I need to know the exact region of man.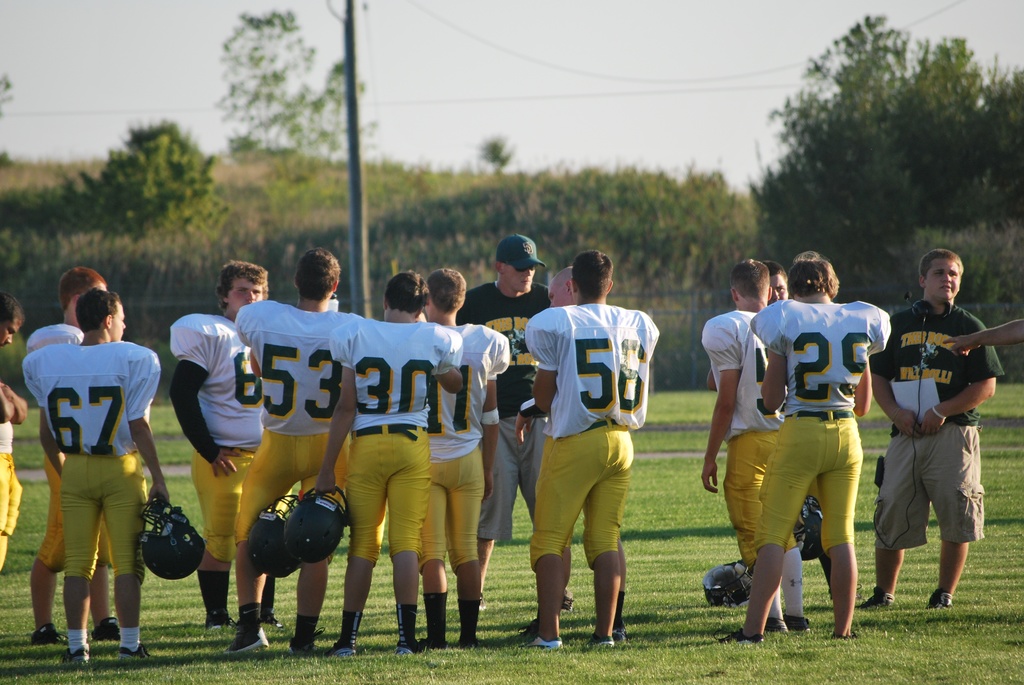
Region: <region>746, 256, 899, 642</region>.
